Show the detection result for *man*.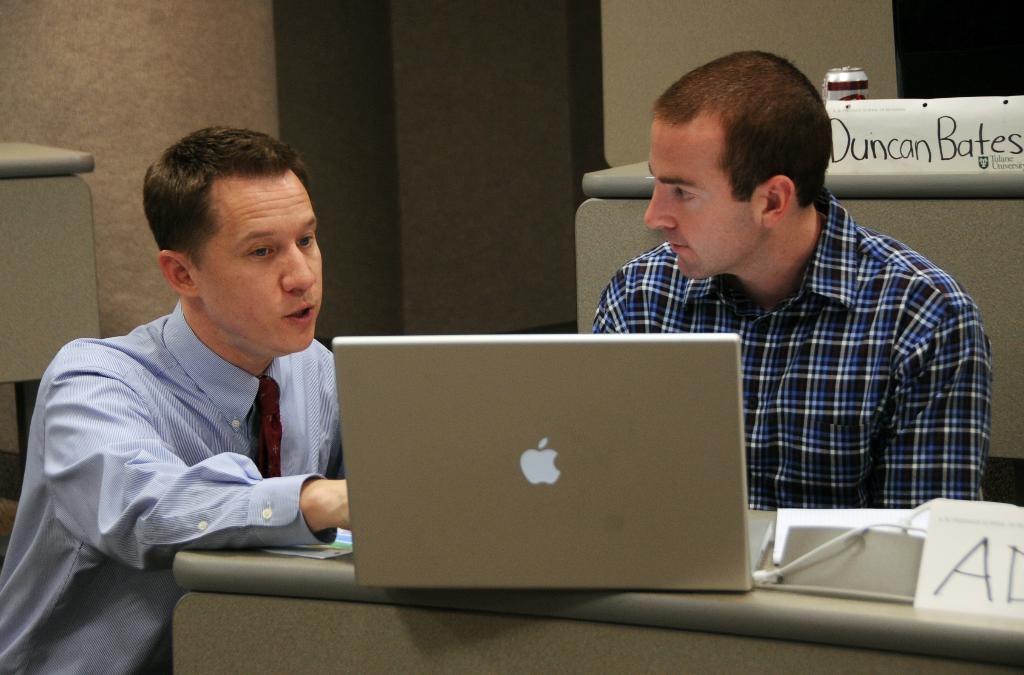
x1=588, y1=52, x2=996, y2=520.
